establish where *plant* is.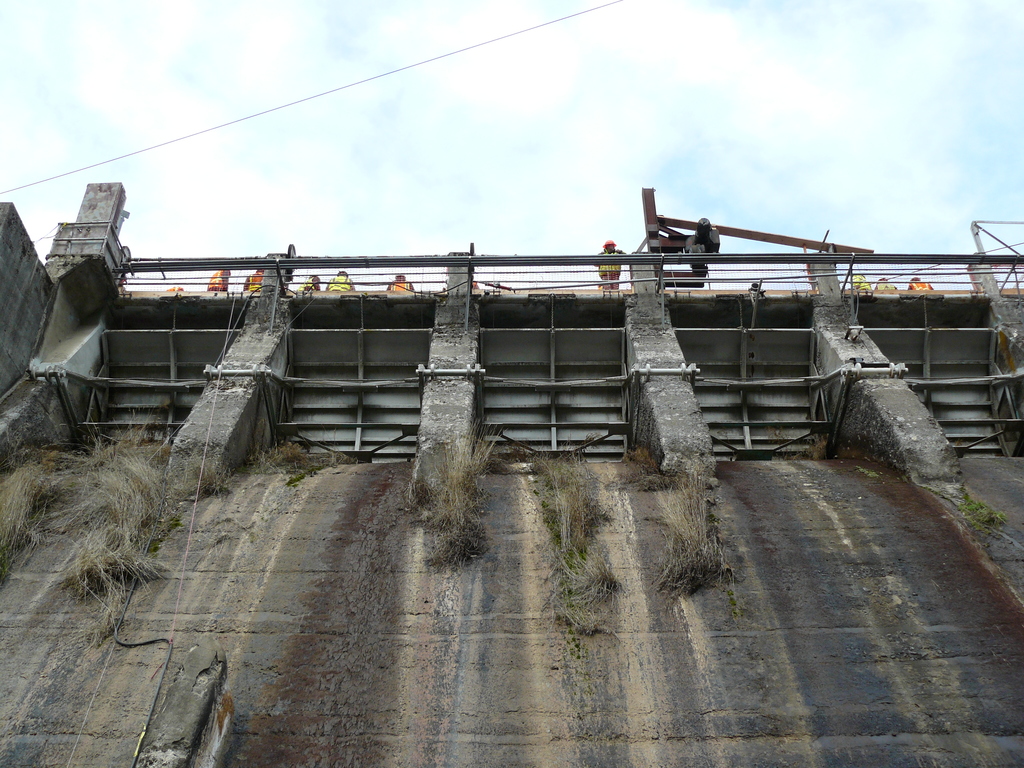
Established at region(649, 461, 721, 611).
